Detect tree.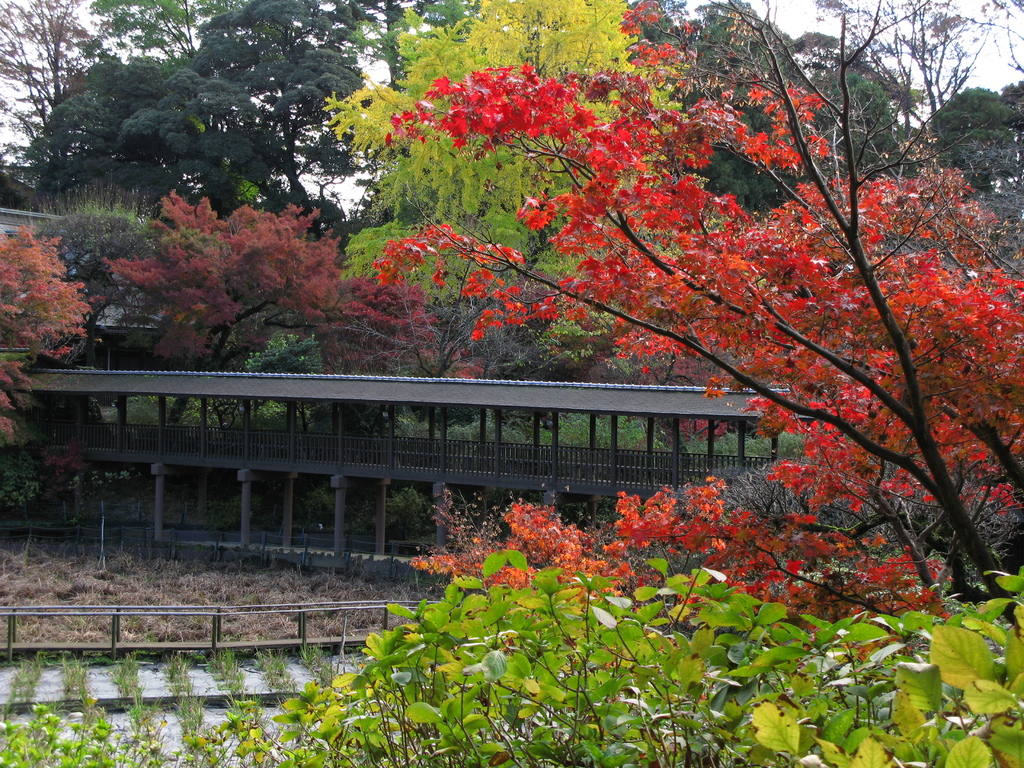
Detected at pyautogui.locateOnScreen(326, 0, 683, 373).
